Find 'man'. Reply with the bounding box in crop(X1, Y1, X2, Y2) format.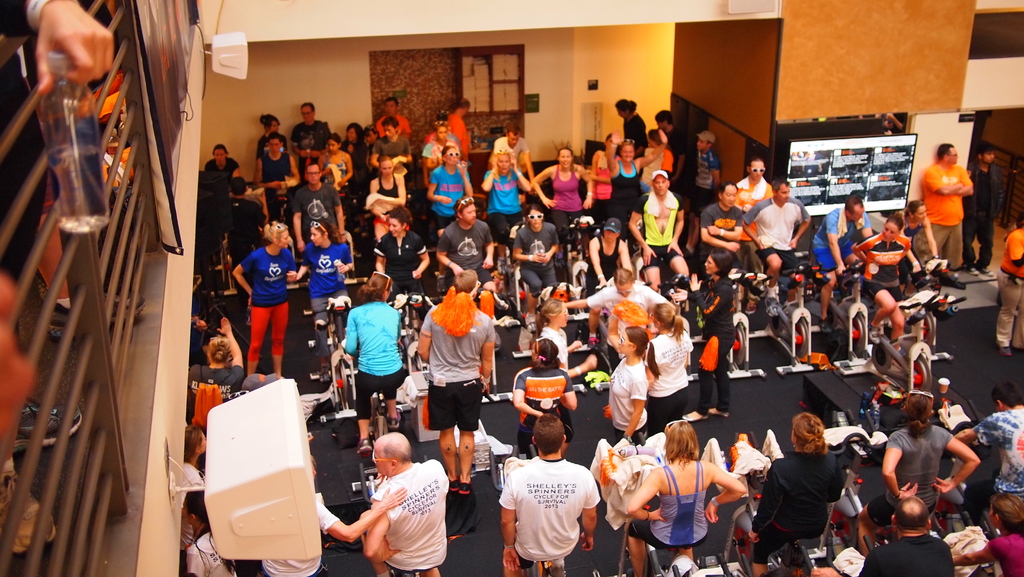
crop(917, 138, 971, 267).
